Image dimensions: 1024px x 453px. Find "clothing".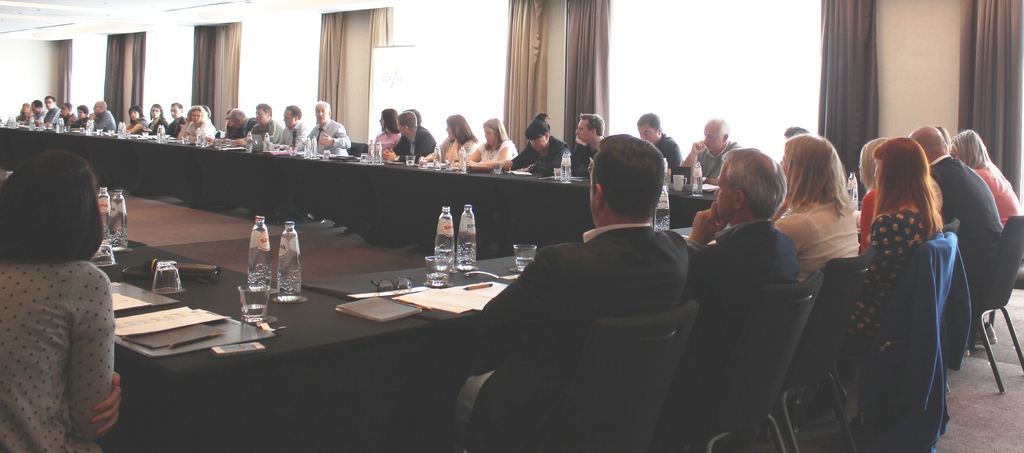
region(563, 135, 609, 174).
